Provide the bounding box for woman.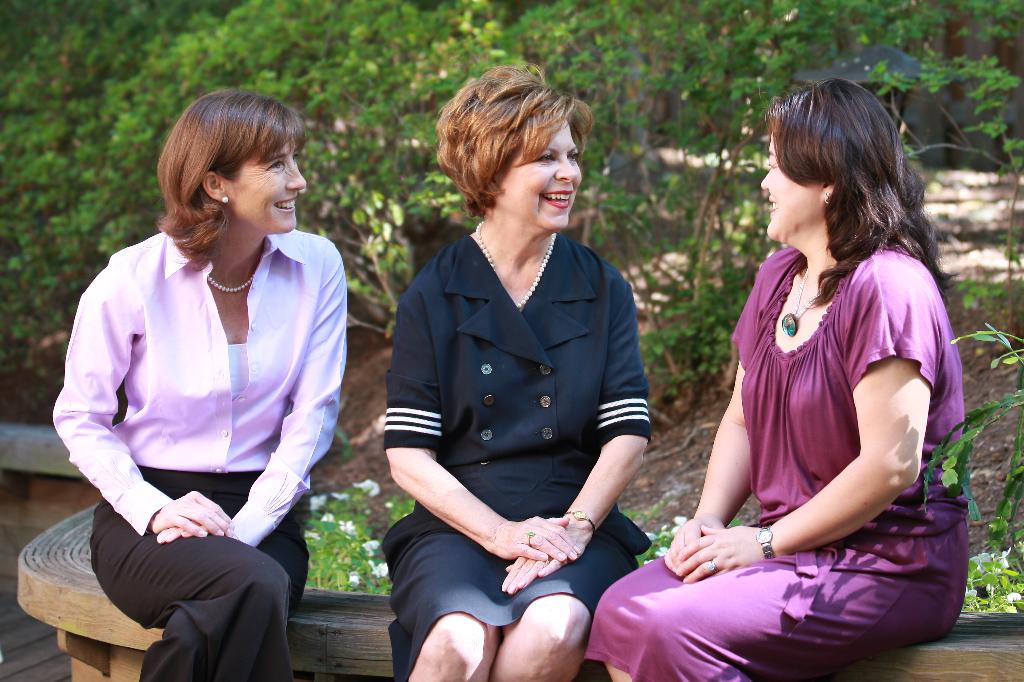
box(379, 75, 662, 681).
